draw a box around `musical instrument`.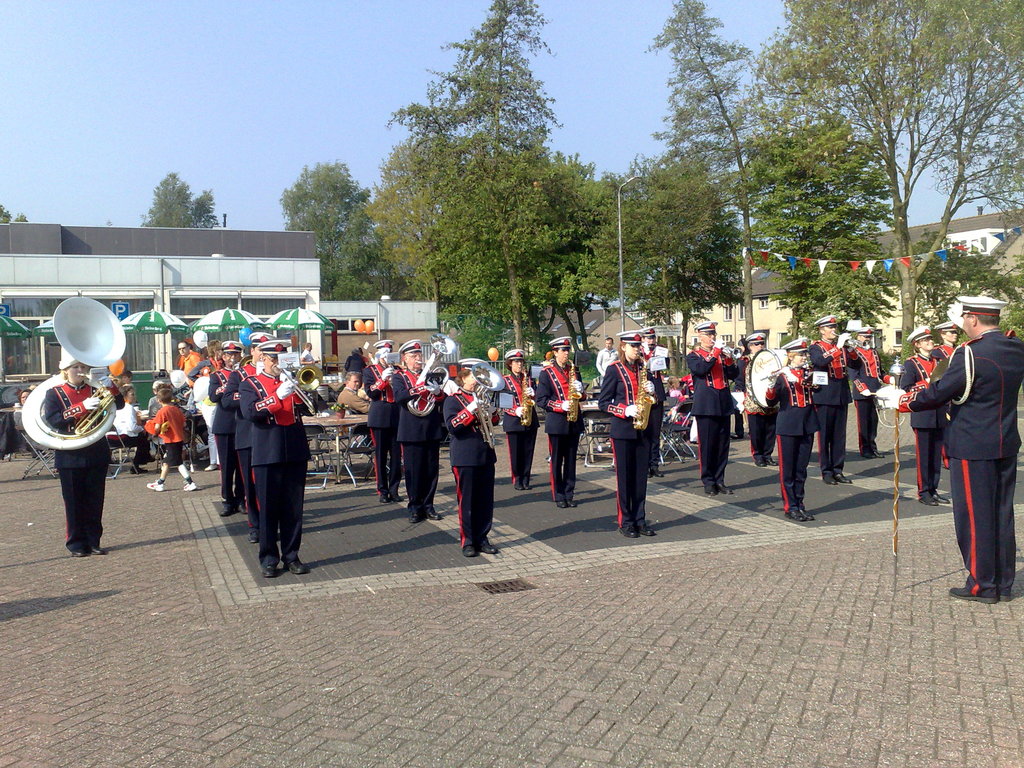
[x1=743, y1=347, x2=792, y2=422].
